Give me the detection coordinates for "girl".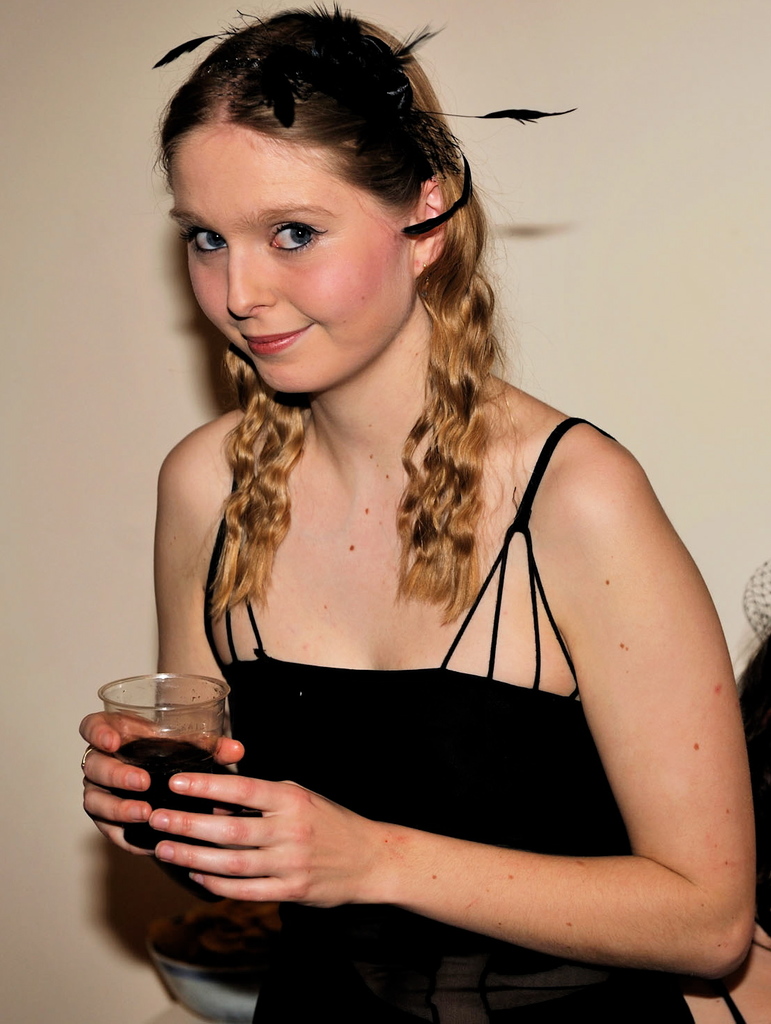
(x1=80, y1=0, x2=759, y2=1023).
